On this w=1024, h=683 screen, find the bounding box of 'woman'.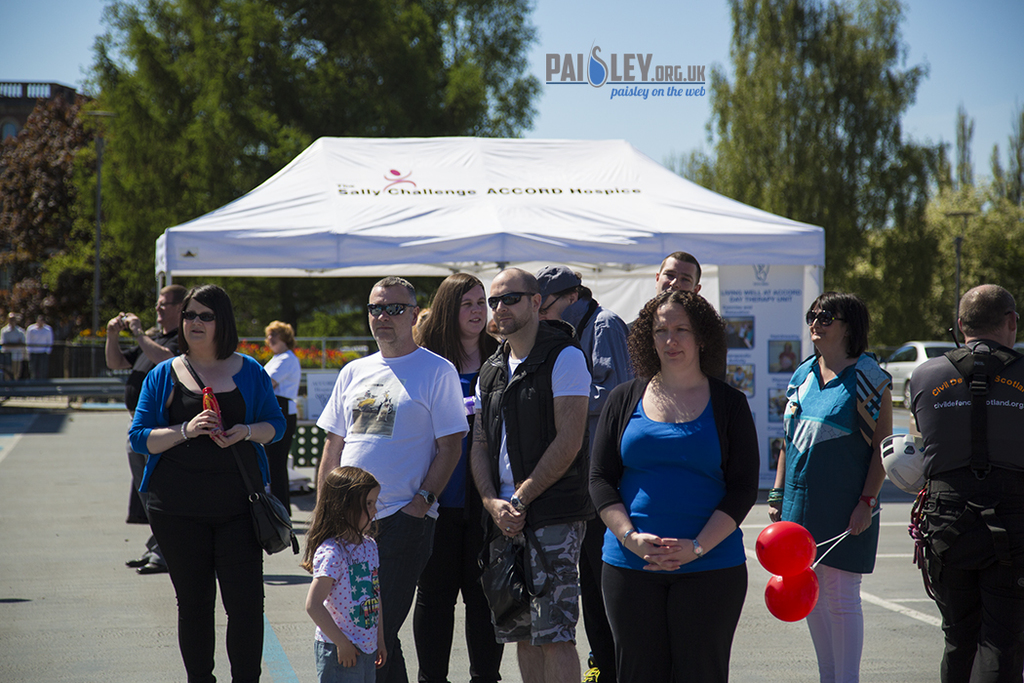
Bounding box: <bbox>129, 282, 288, 682</bbox>.
